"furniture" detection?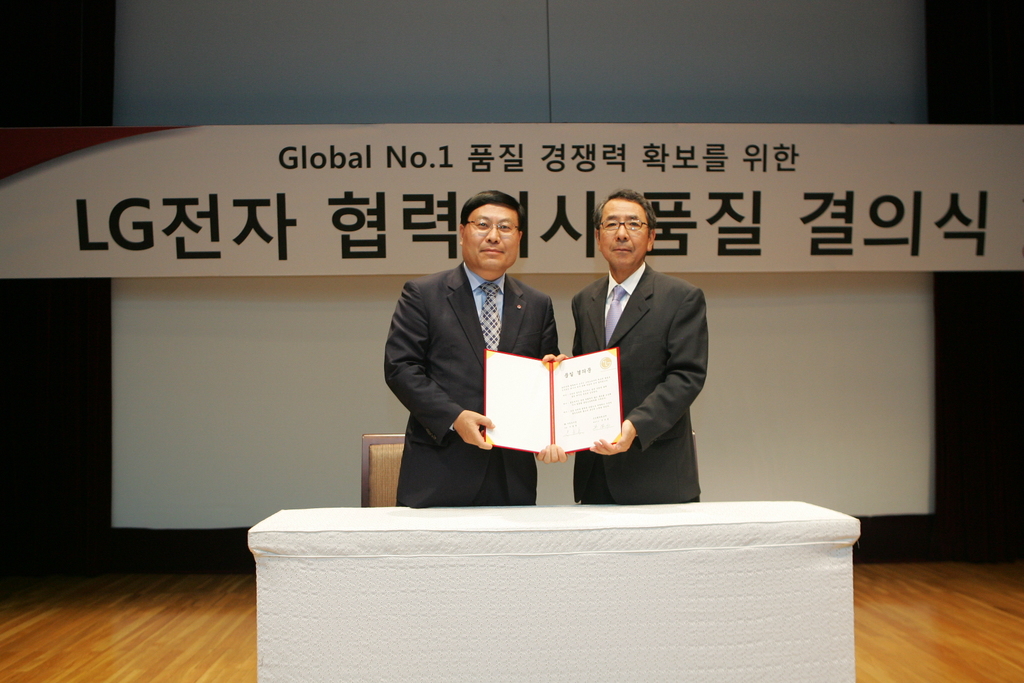
box=[361, 434, 405, 506]
